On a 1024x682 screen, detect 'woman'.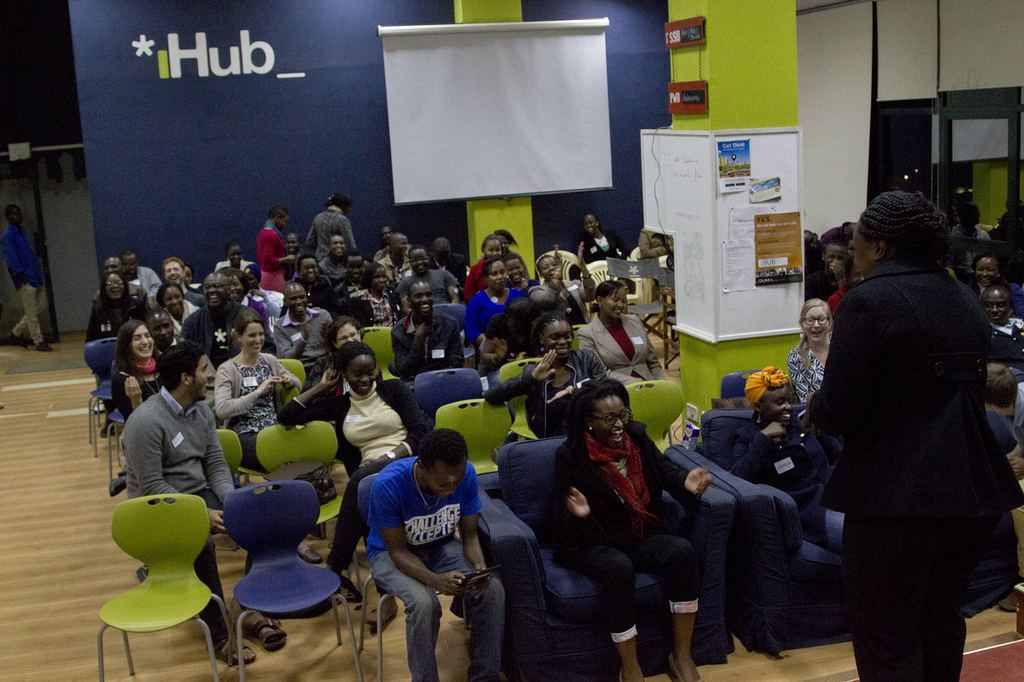
[278,339,435,601].
